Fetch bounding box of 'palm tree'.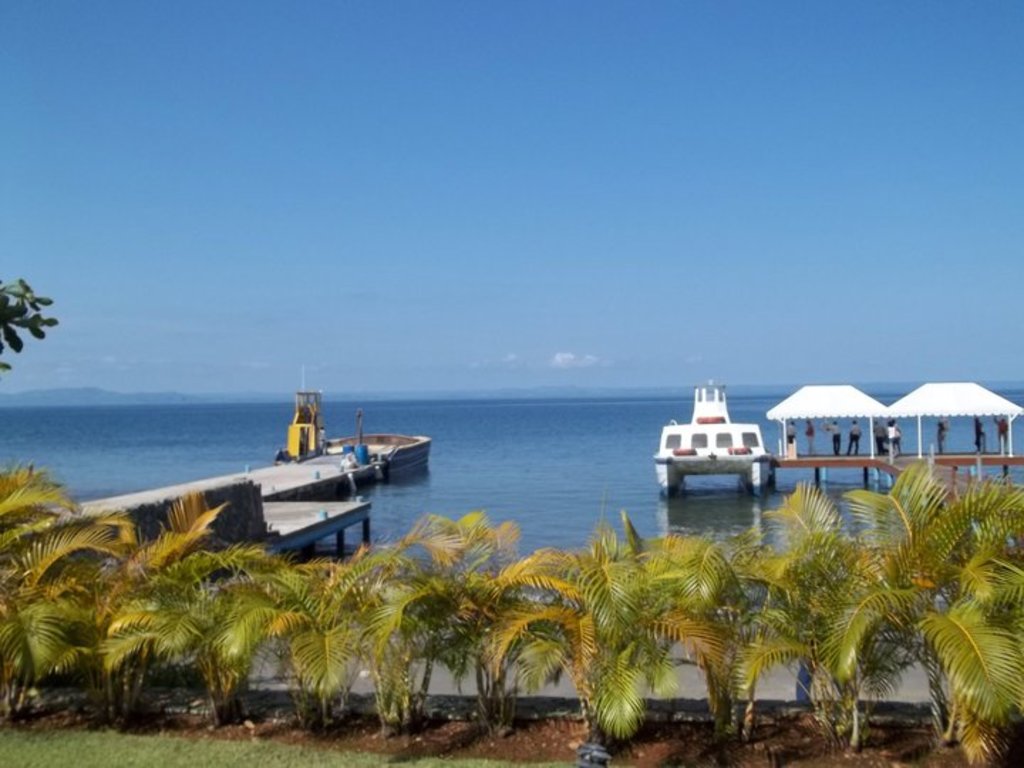
Bbox: (703, 535, 791, 713).
